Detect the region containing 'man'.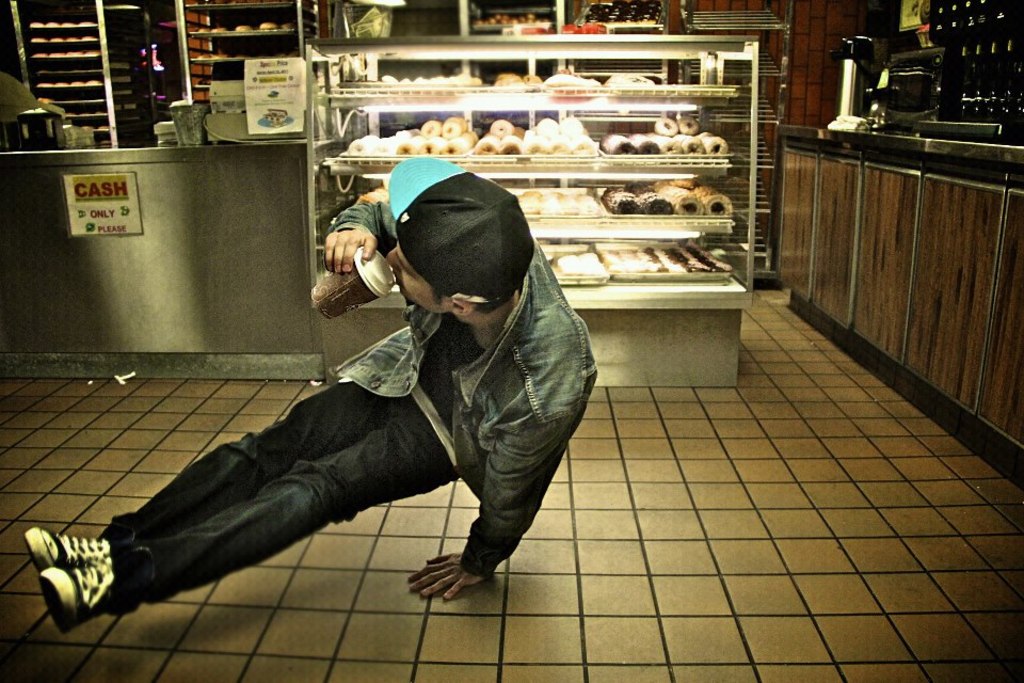
{"x1": 26, "y1": 149, "x2": 599, "y2": 616}.
